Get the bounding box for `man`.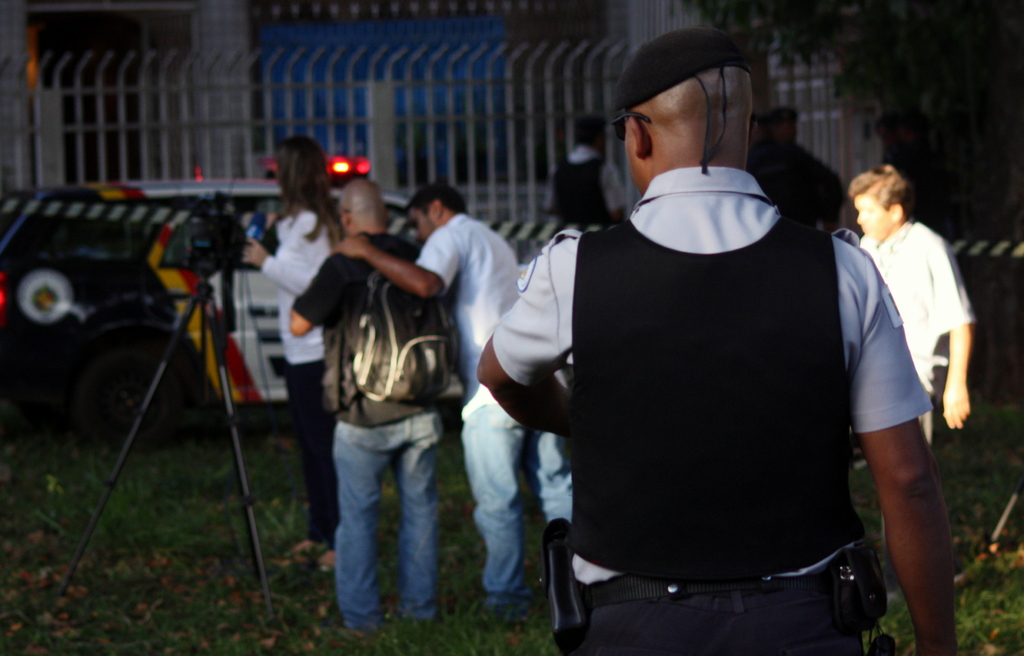
(550,119,644,250).
